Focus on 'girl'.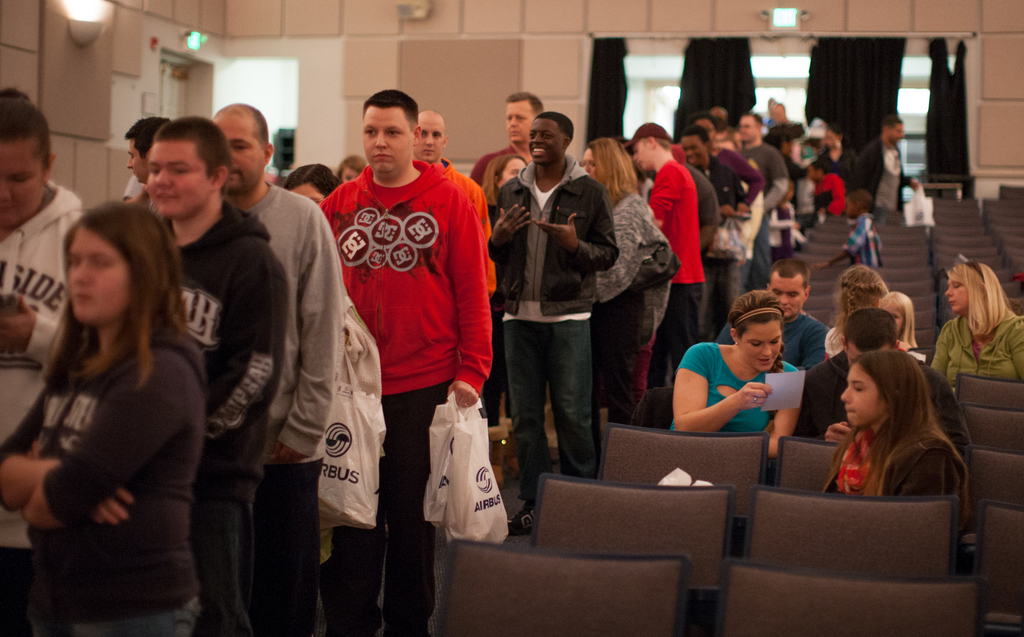
Focused at <region>932, 261, 1022, 386</region>.
